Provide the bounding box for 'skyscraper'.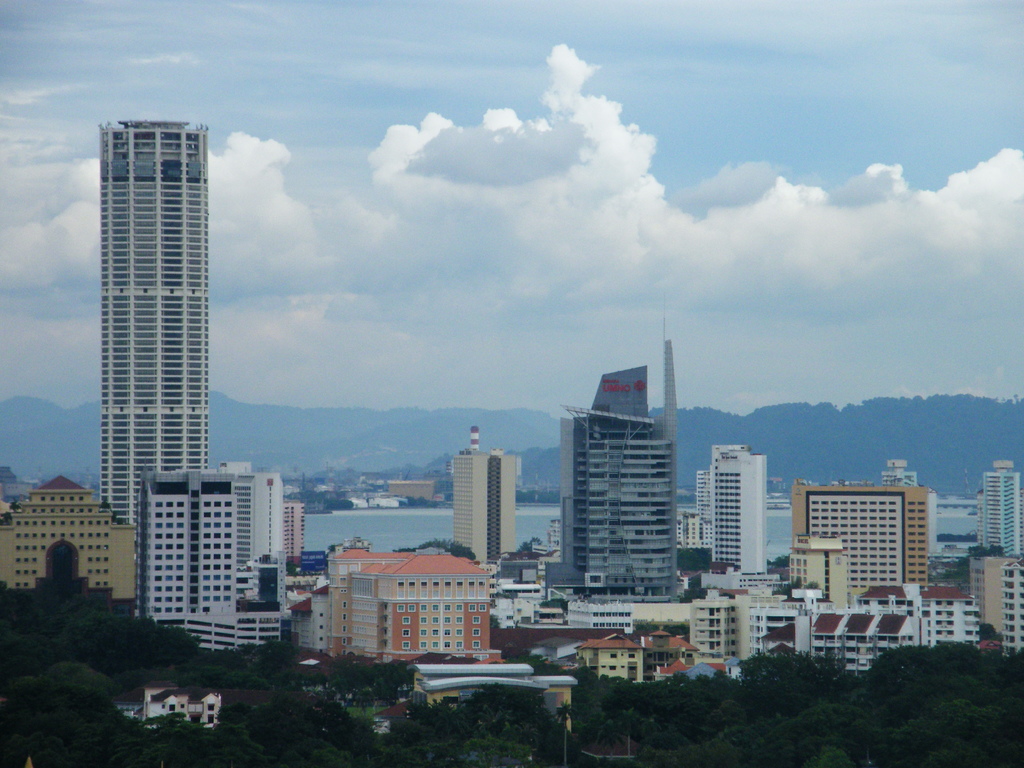
select_region(547, 356, 700, 607).
